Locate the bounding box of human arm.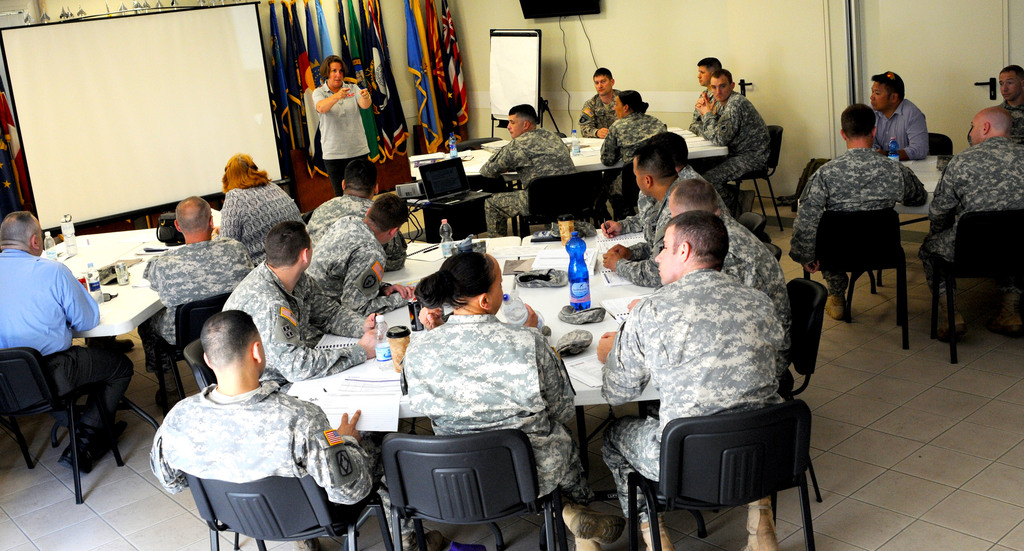
Bounding box: region(248, 291, 380, 390).
